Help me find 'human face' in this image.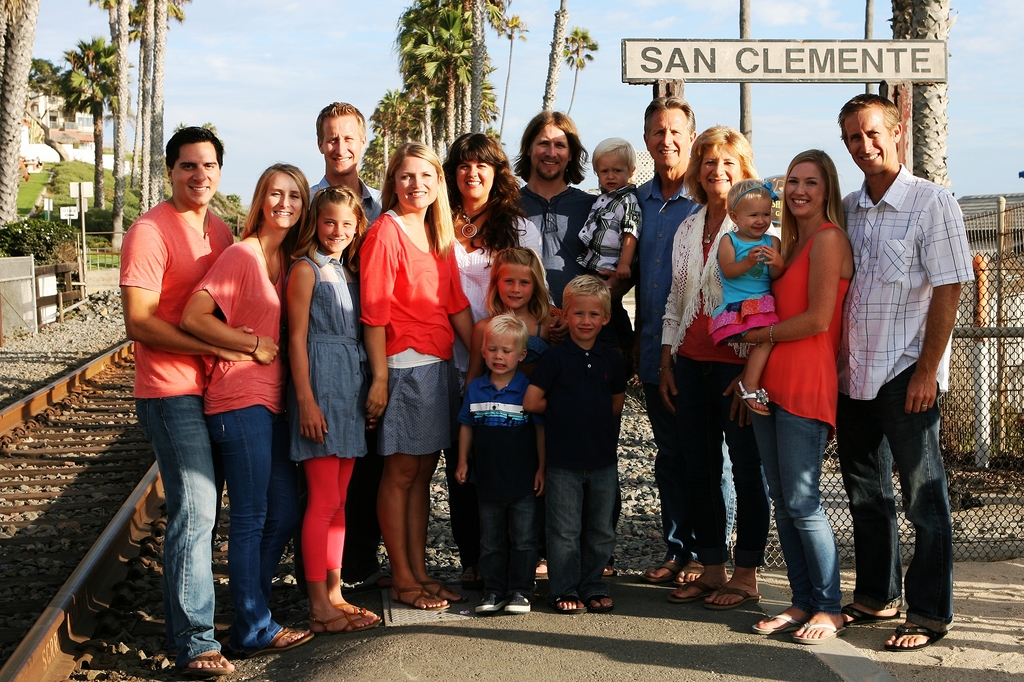
Found it: [x1=262, y1=170, x2=304, y2=230].
